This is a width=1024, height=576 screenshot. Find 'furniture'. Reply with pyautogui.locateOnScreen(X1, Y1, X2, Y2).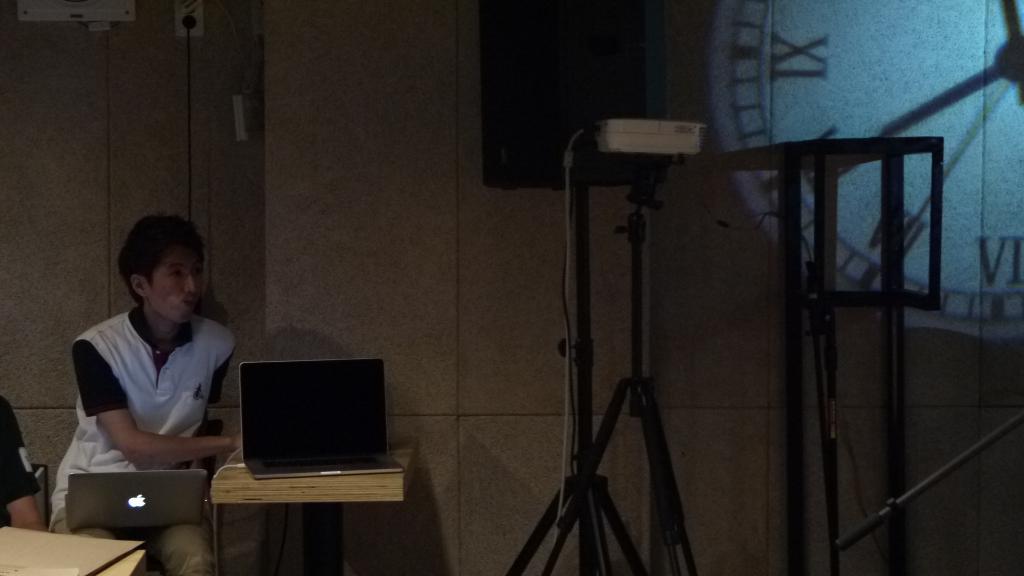
pyautogui.locateOnScreen(207, 448, 416, 575).
